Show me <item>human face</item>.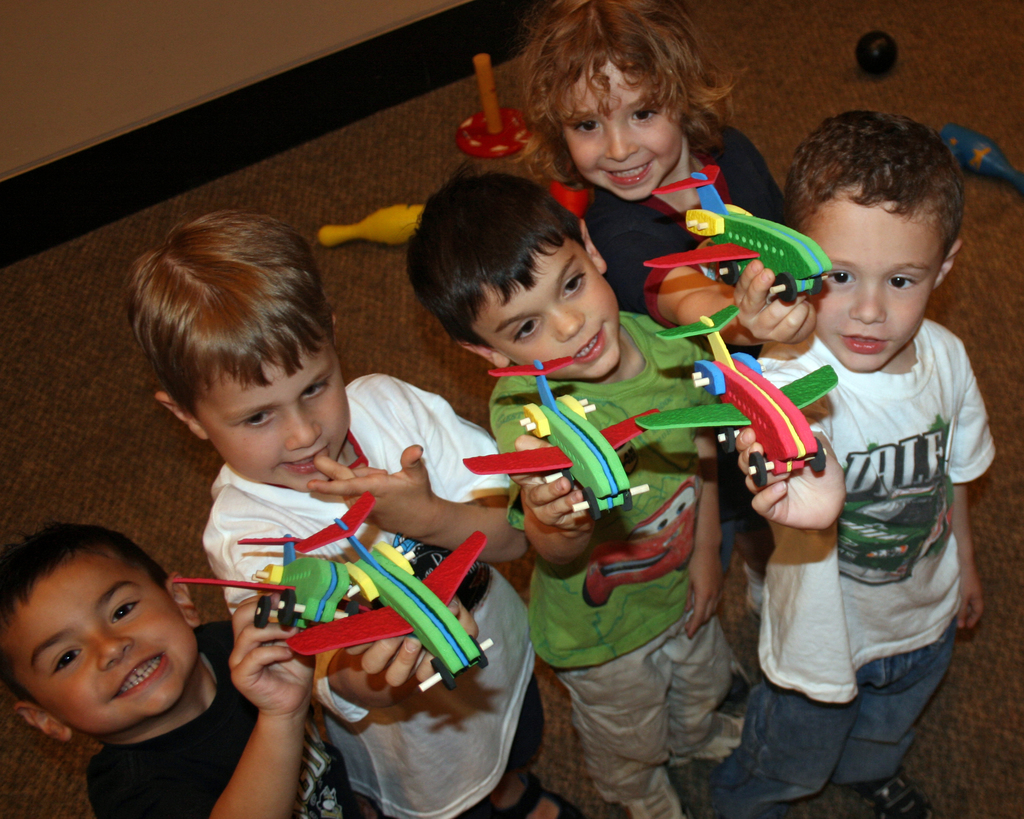
<item>human face</item> is here: {"x1": 815, "y1": 196, "x2": 941, "y2": 366}.
